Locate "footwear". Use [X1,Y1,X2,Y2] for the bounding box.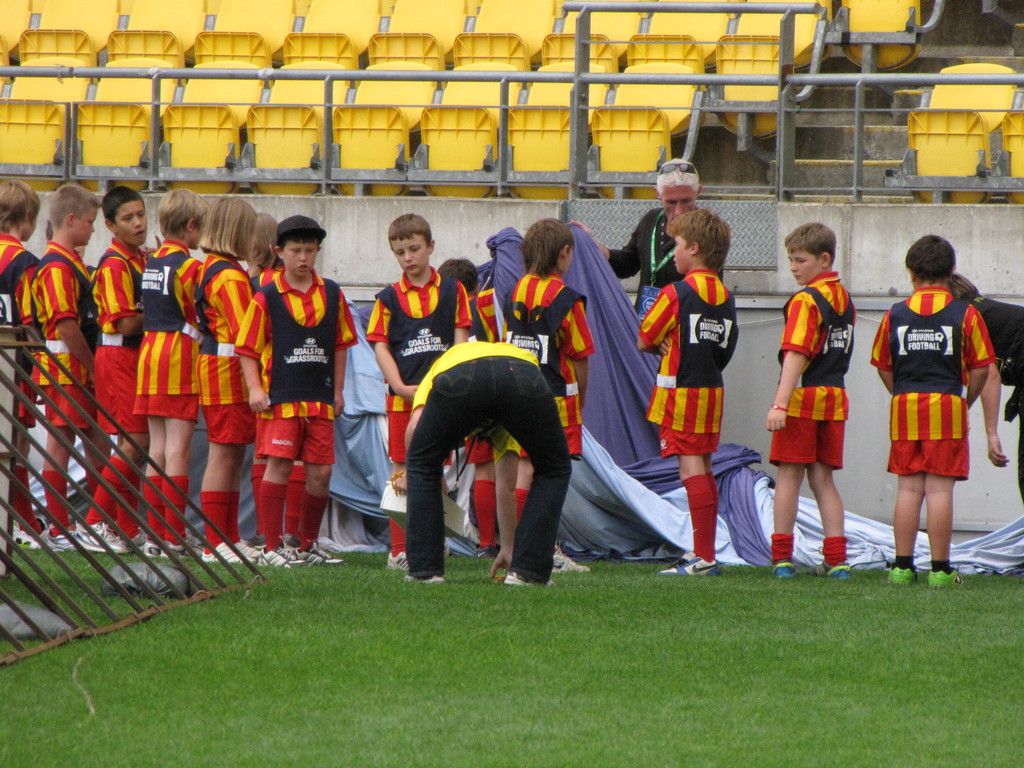
[763,559,796,580].
